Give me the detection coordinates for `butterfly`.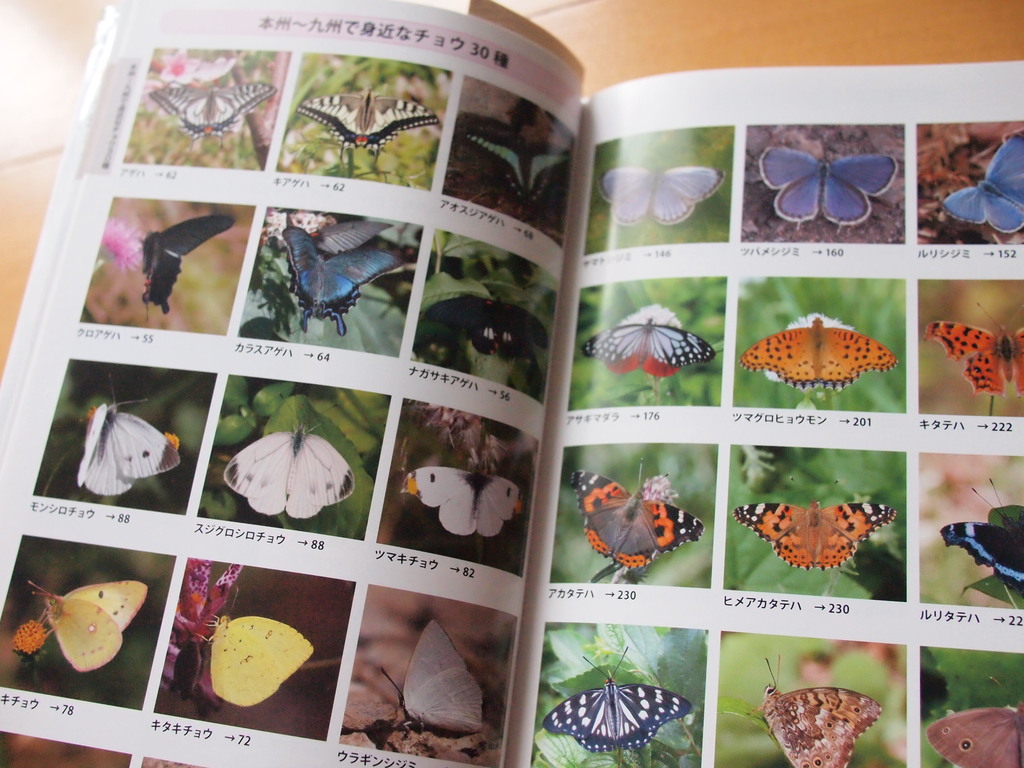
(x1=571, y1=461, x2=705, y2=566).
